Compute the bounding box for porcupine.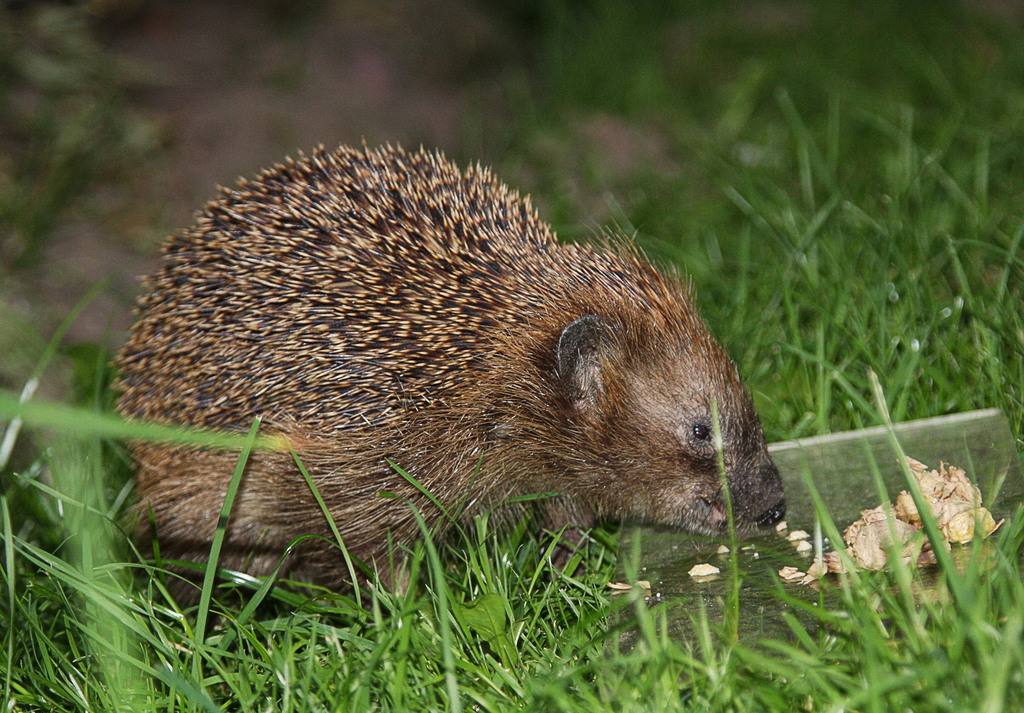
[117, 138, 784, 609].
